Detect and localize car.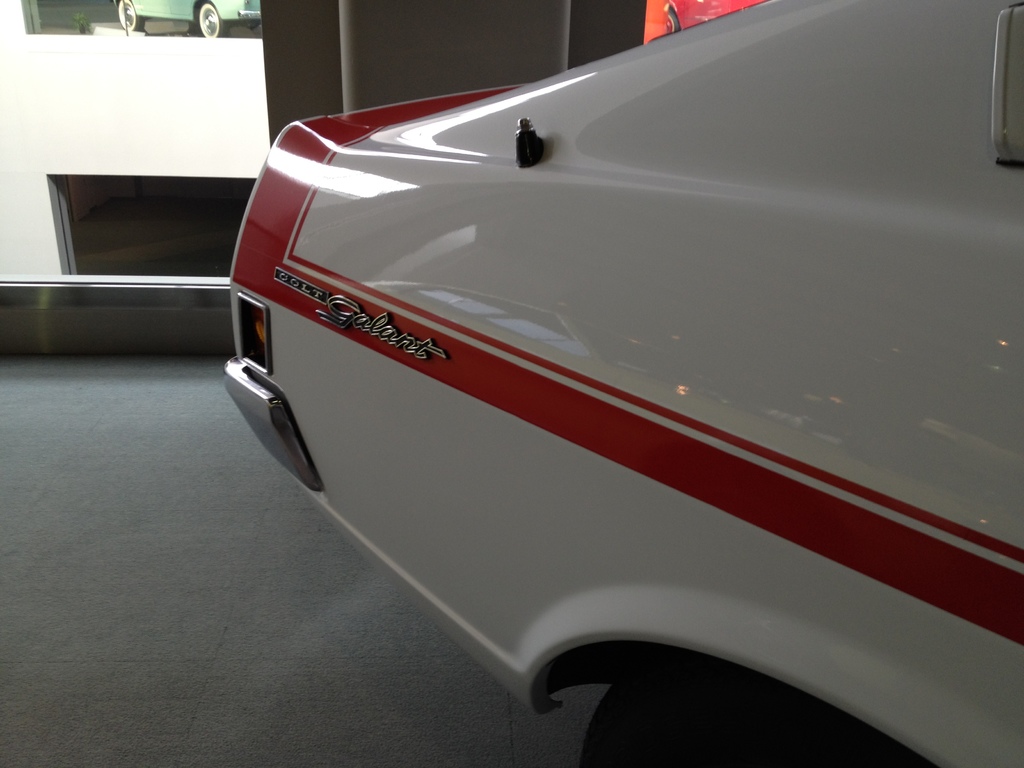
Localized at locate(226, 0, 1023, 767).
